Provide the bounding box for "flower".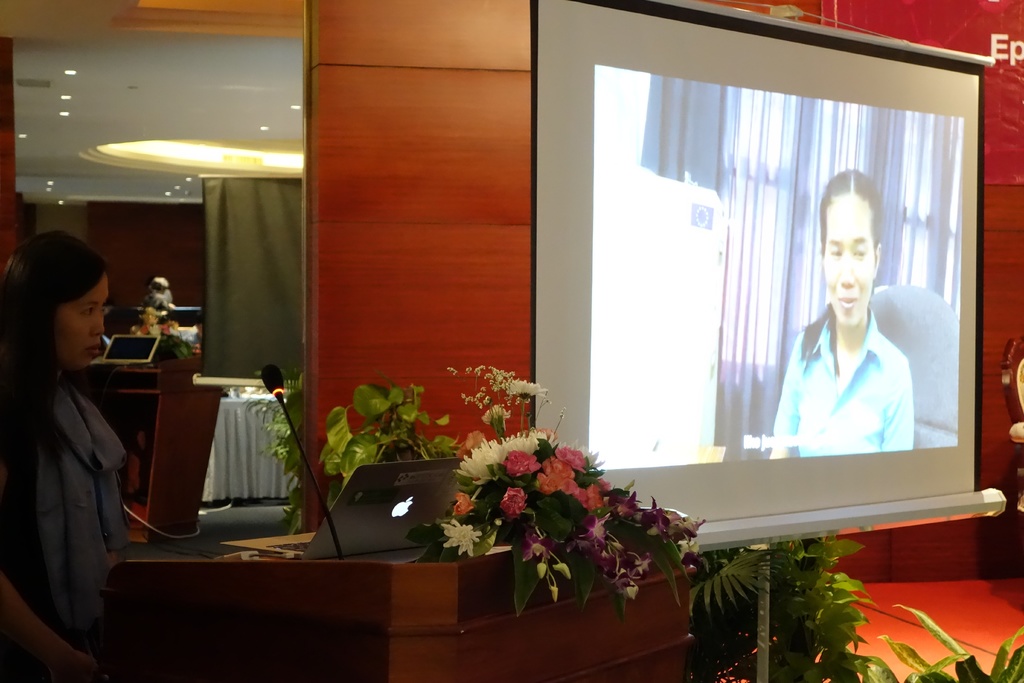
[x1=503, y1=378, x2=548, y2=399].
